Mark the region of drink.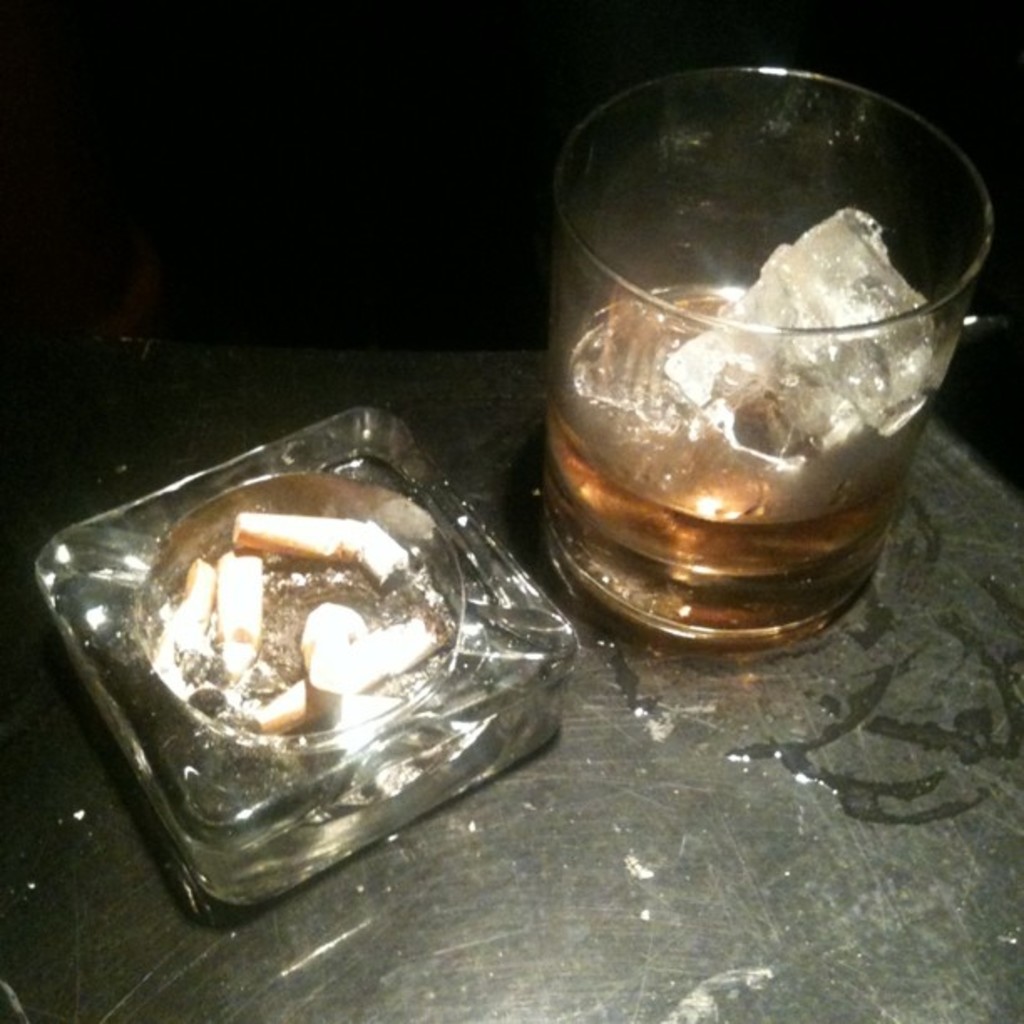
Region: 564:204:975:597.
